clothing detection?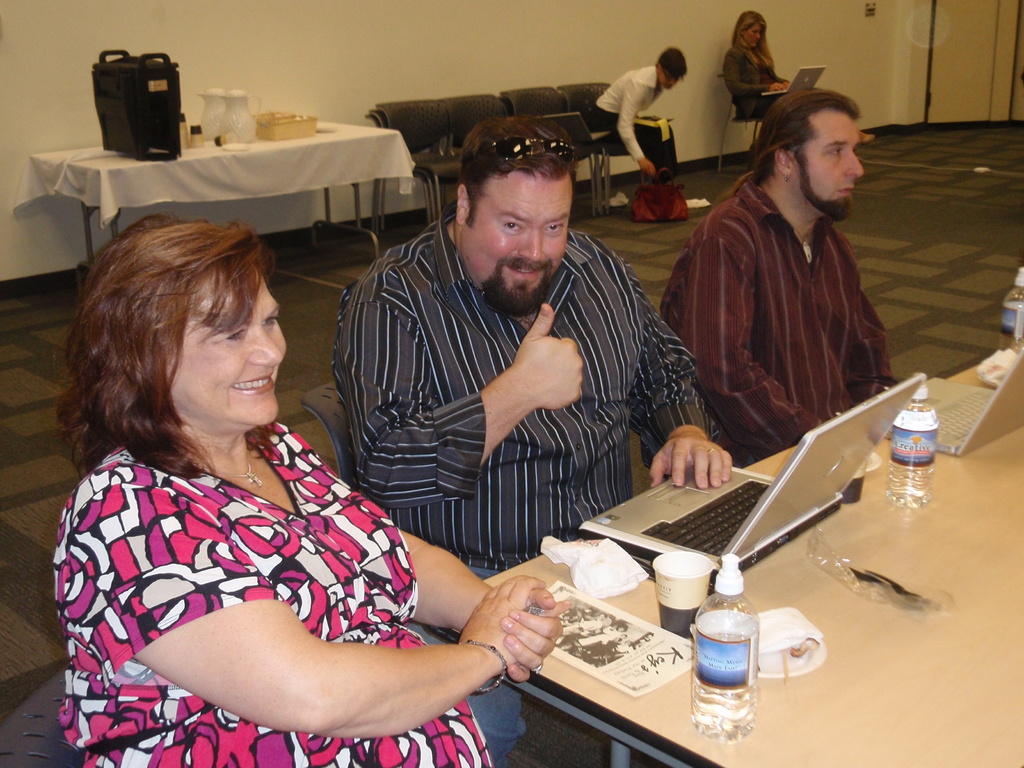
(left=726, top=45, right=796, bottom=115)
